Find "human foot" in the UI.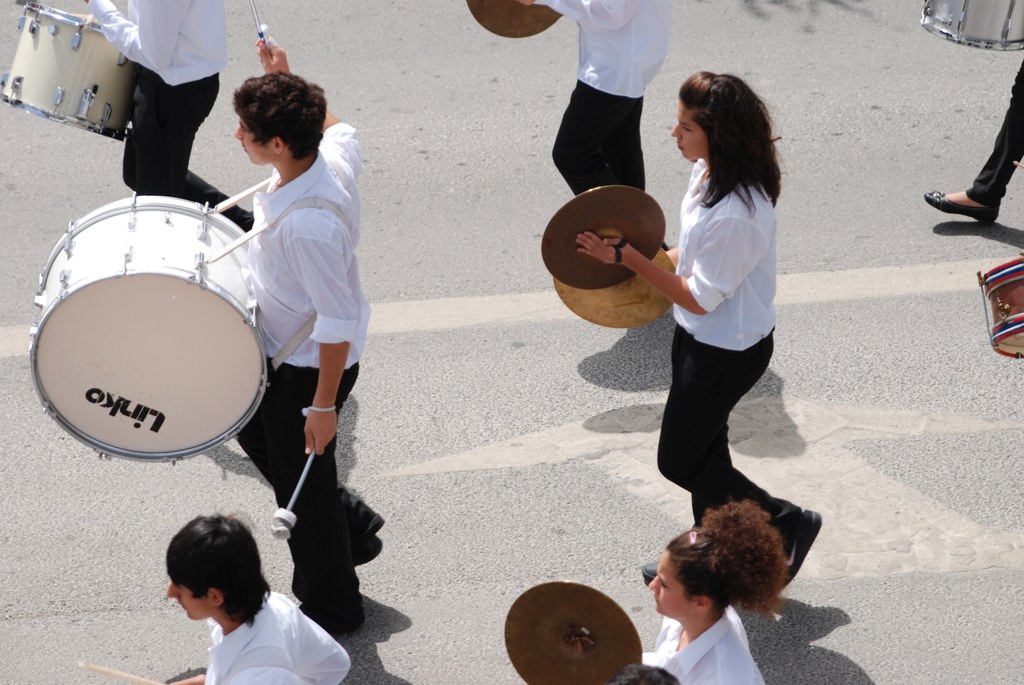
UI element at detection(944, 189, 989, 208).
